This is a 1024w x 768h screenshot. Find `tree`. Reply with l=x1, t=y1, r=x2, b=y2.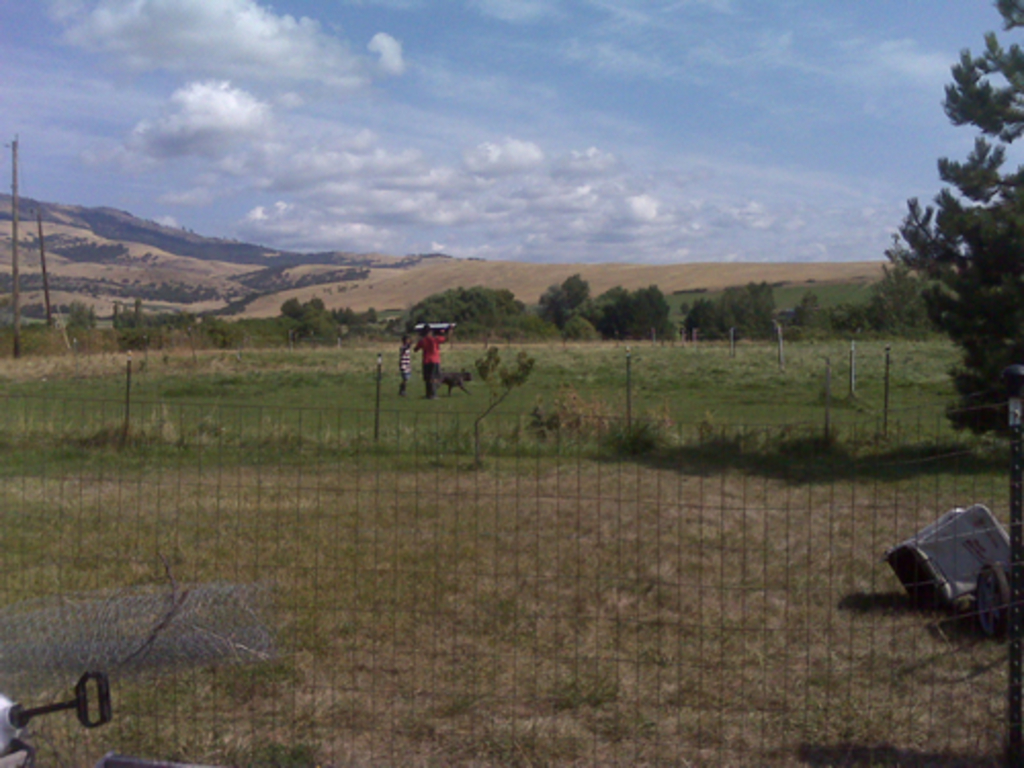
l=63, t=289, r=104, b=338.
